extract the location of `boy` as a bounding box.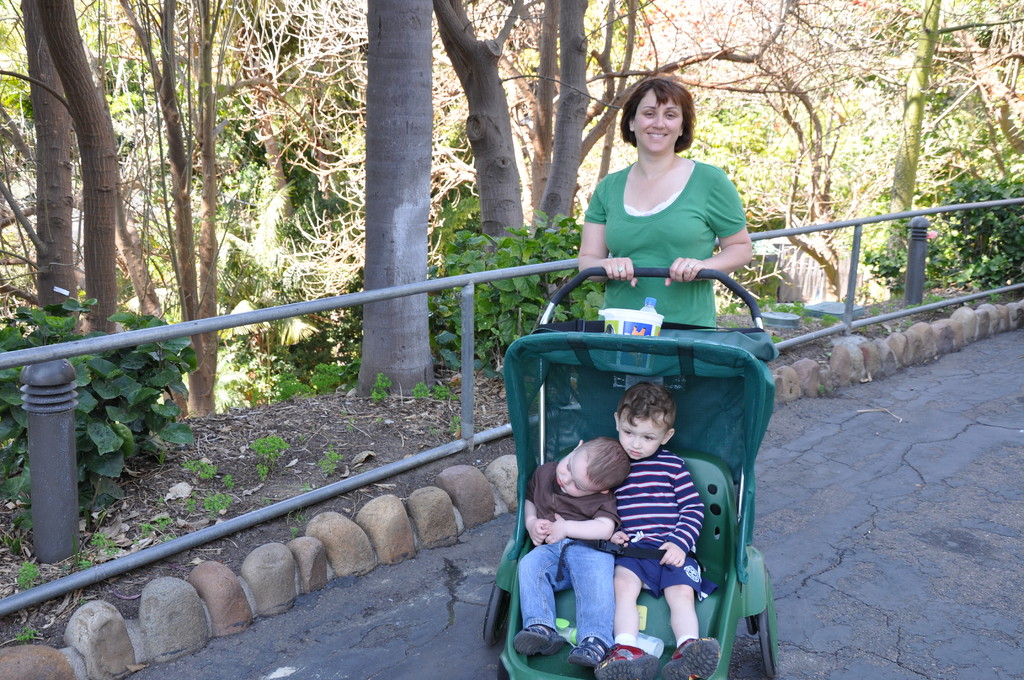
bbox=(510, 437, 631, 665).
